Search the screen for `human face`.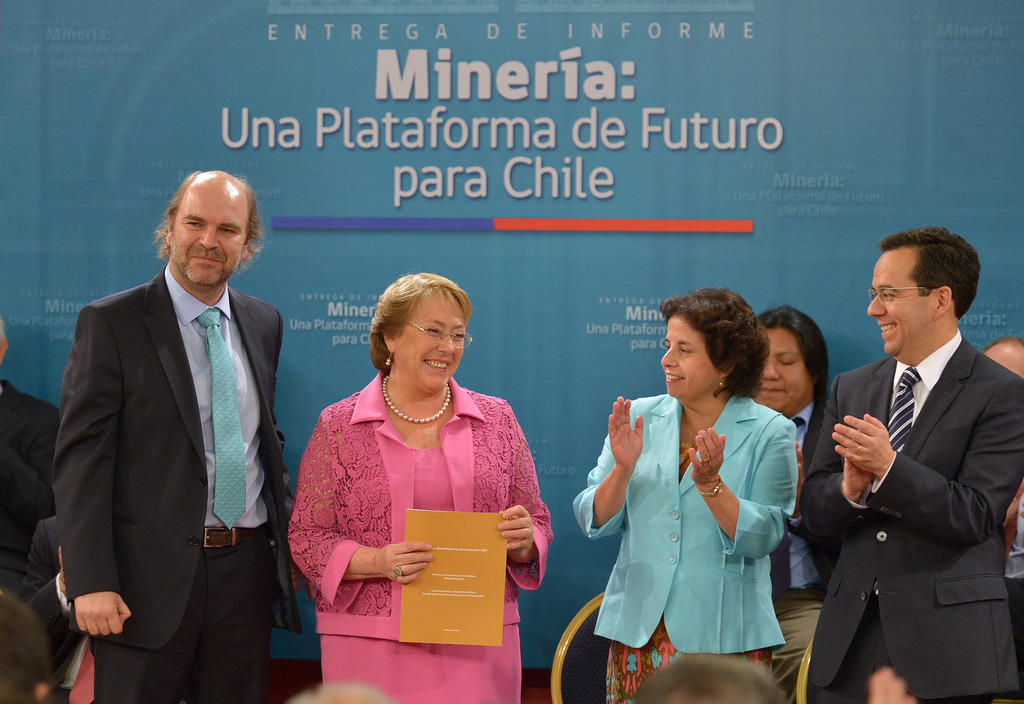
Found at bbox=[862, 253, 935, 356].
